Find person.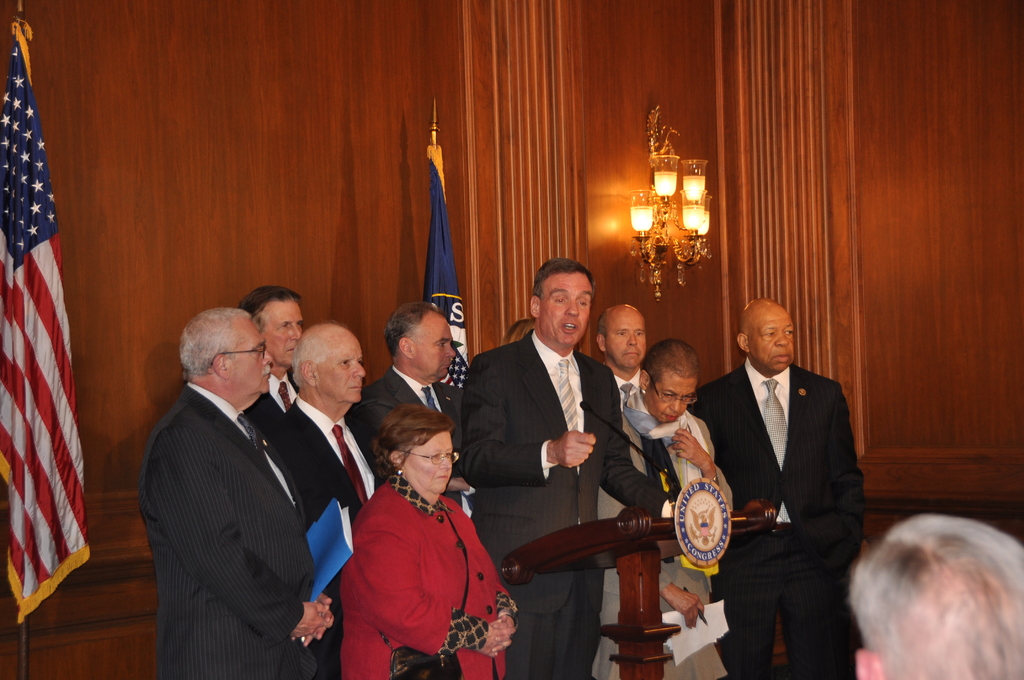
x1=339, y1=404, x2=516, y2=679.
